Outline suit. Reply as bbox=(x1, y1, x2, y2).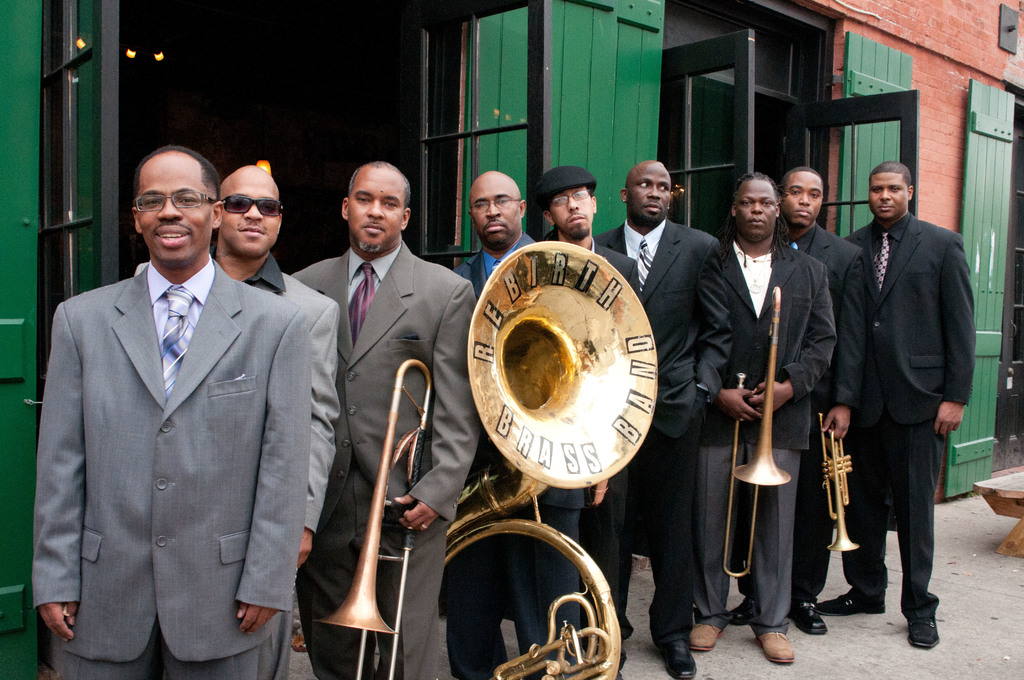
bbox=(132, 244, 345, 679).
